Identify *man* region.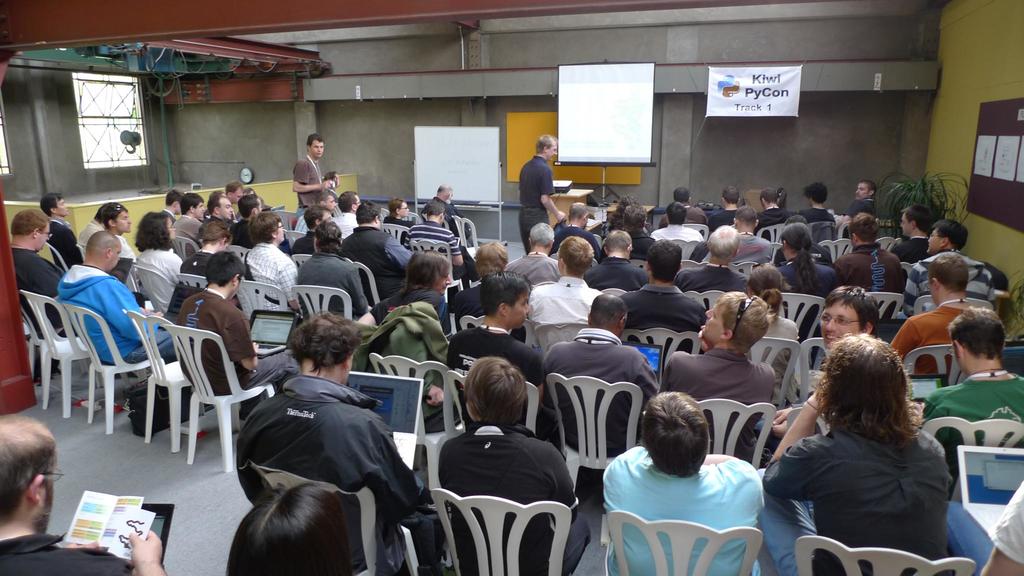
Region: locate(888, 253, 979, 377).
